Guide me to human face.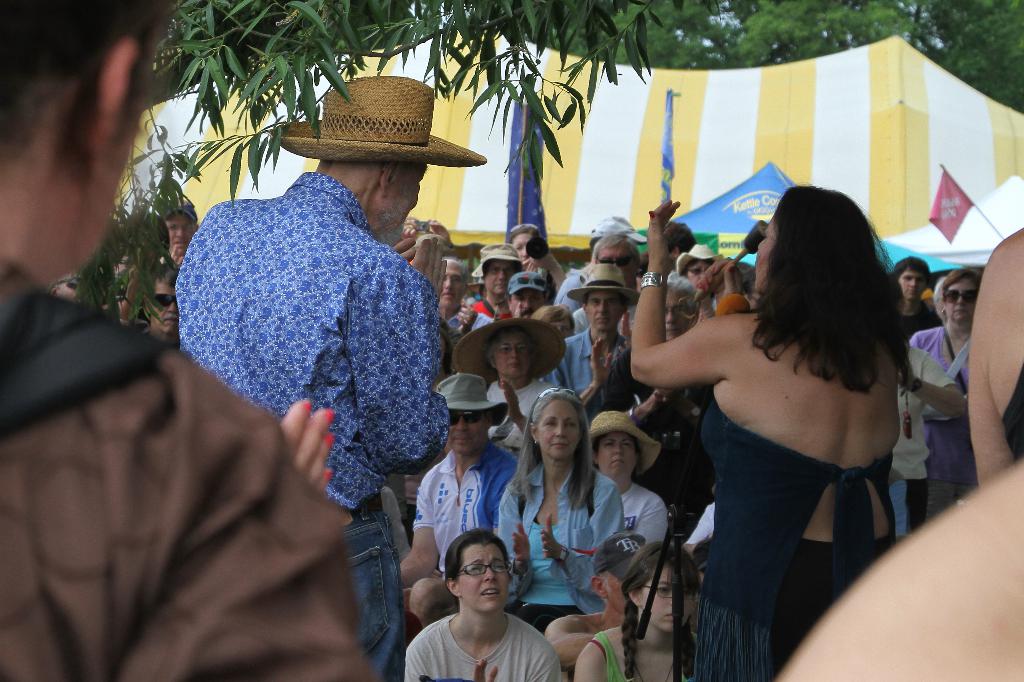
Guidance: 638,556,696,632.
